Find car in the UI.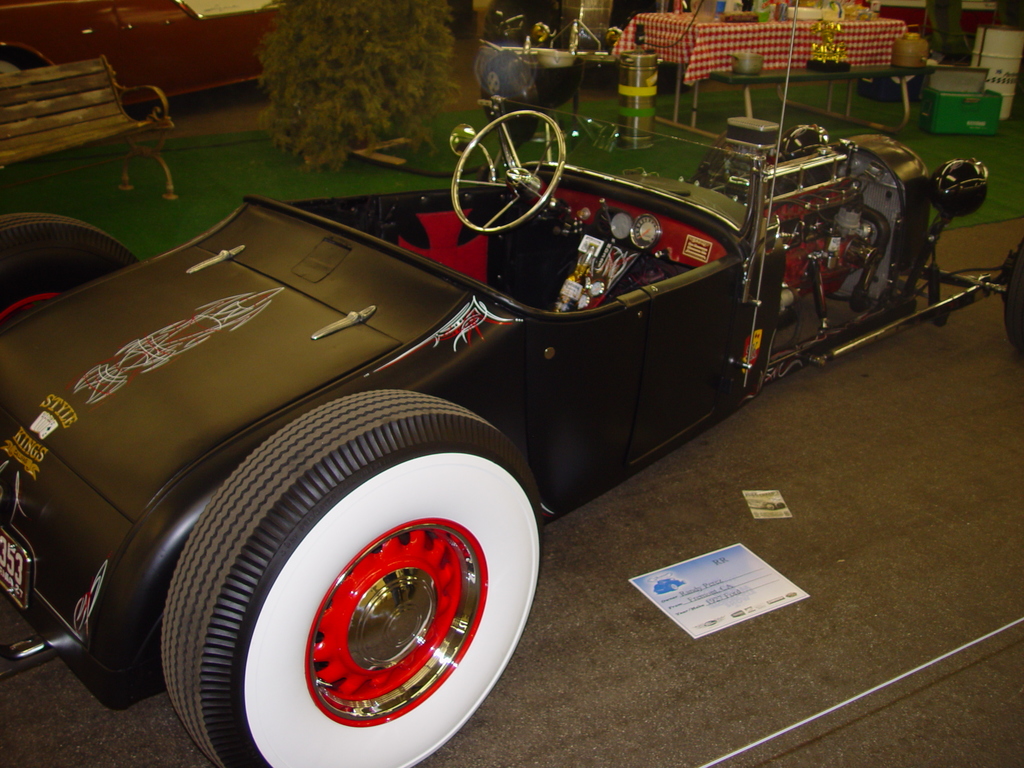
UI element at BBox(0, 0, 293, 108).
